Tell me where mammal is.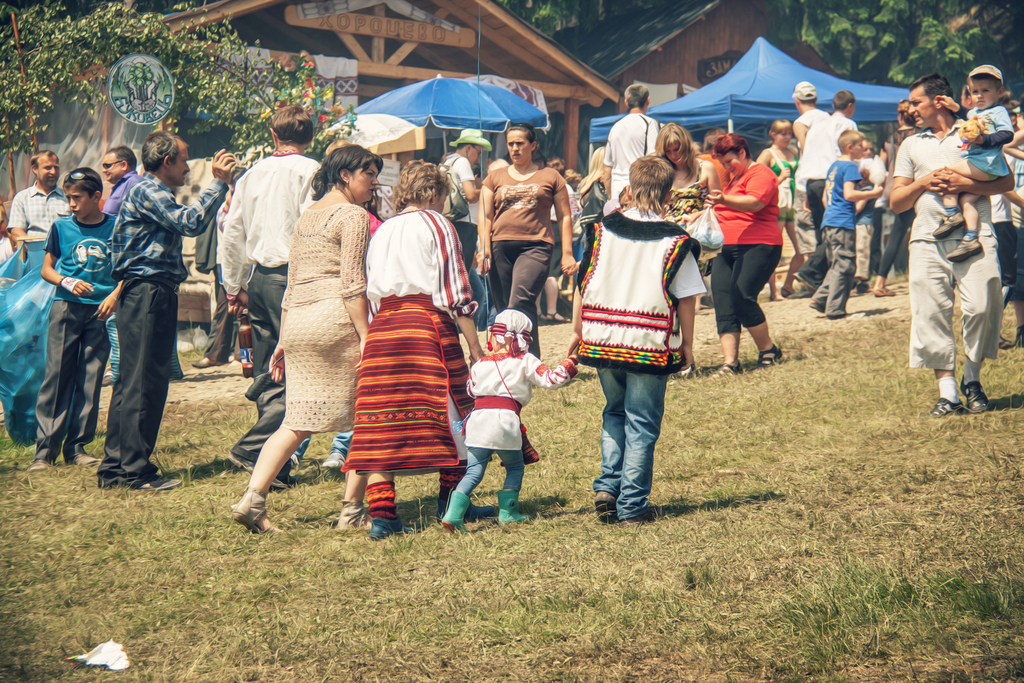
mammal is at <bbox>107, 145, 140, 217</bbox>.
